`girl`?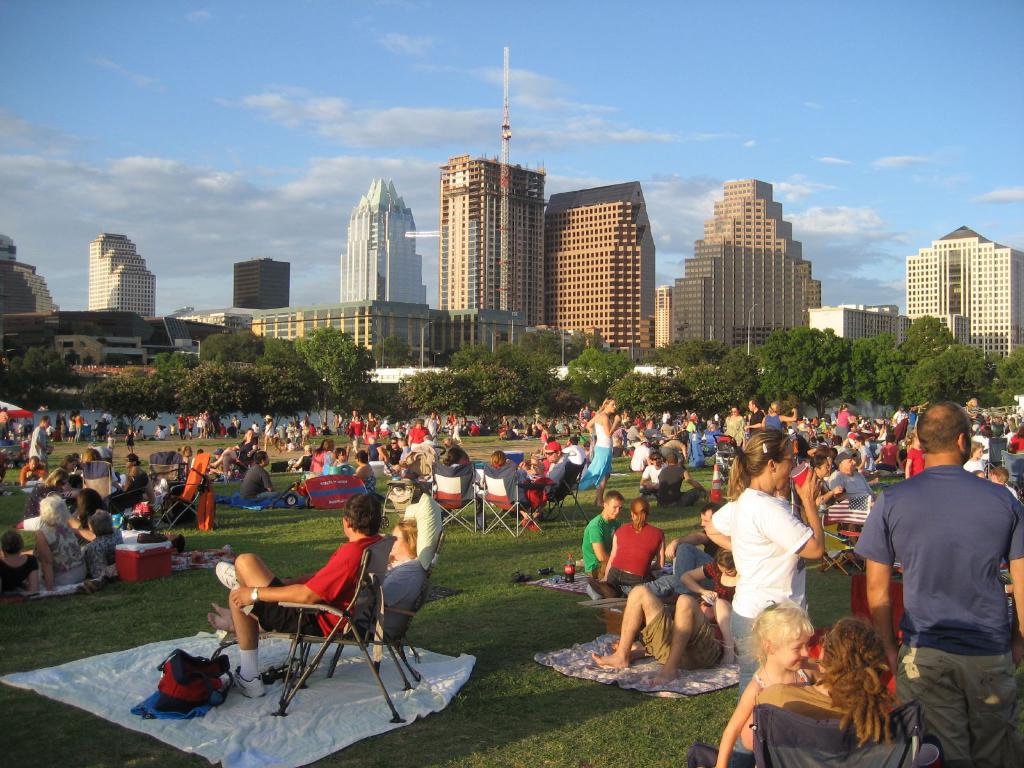
(left=706, top=597, right=815, bottom=767)
